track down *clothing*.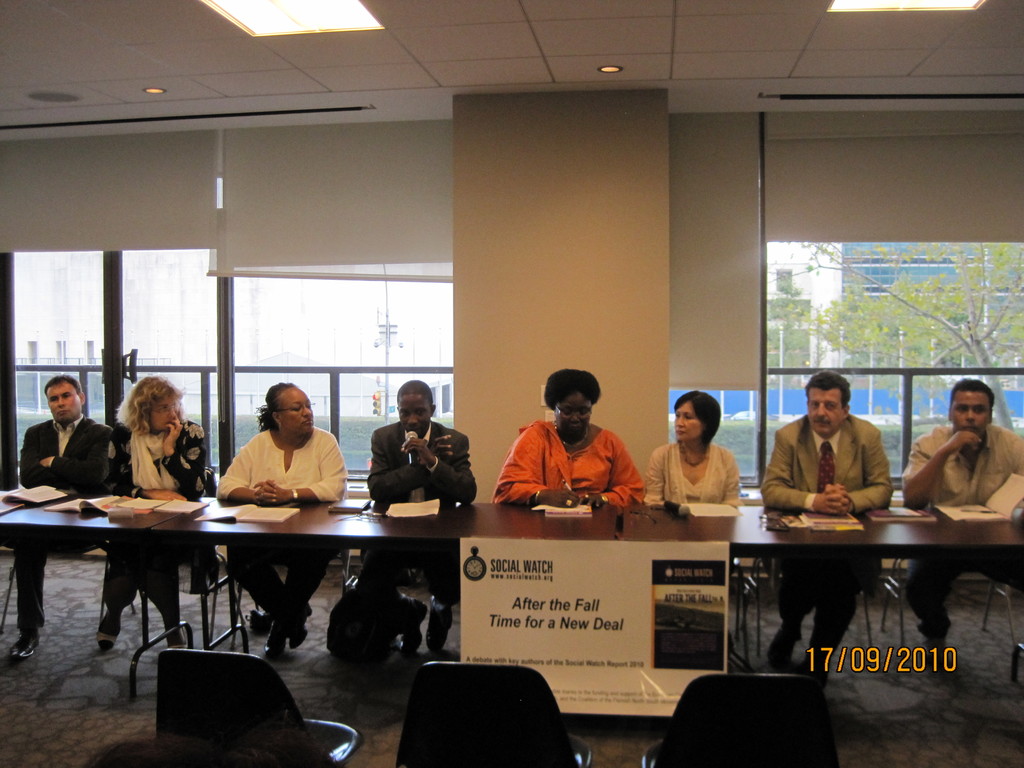
Tracked to bbox(359, 417, 483, 627).
